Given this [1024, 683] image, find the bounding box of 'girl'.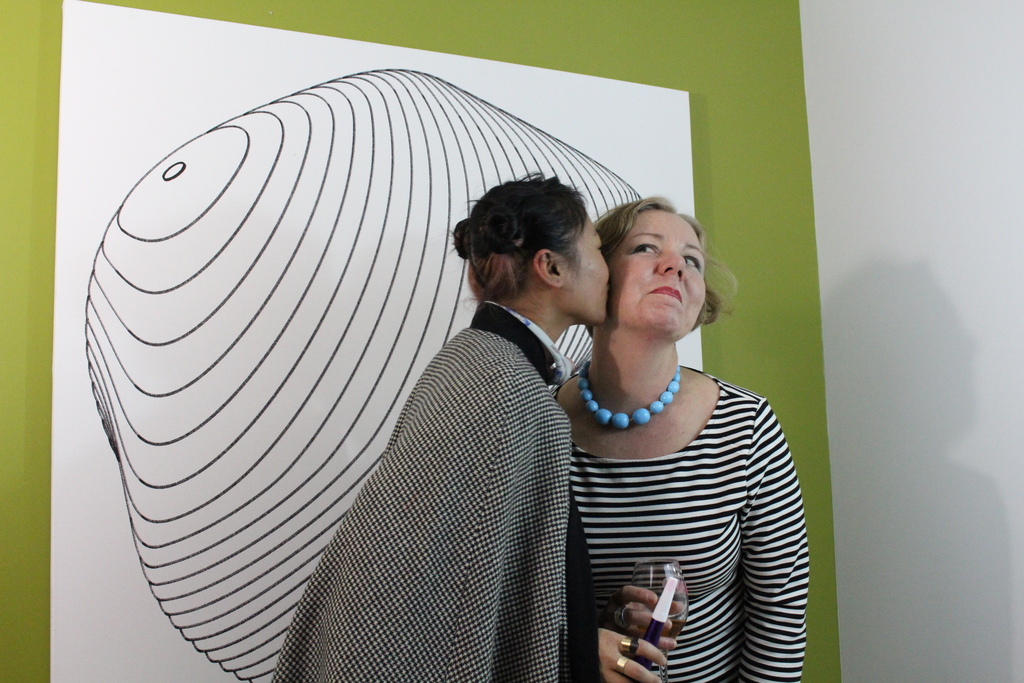
x1=564, y1=197, x2=801, y2=682.
